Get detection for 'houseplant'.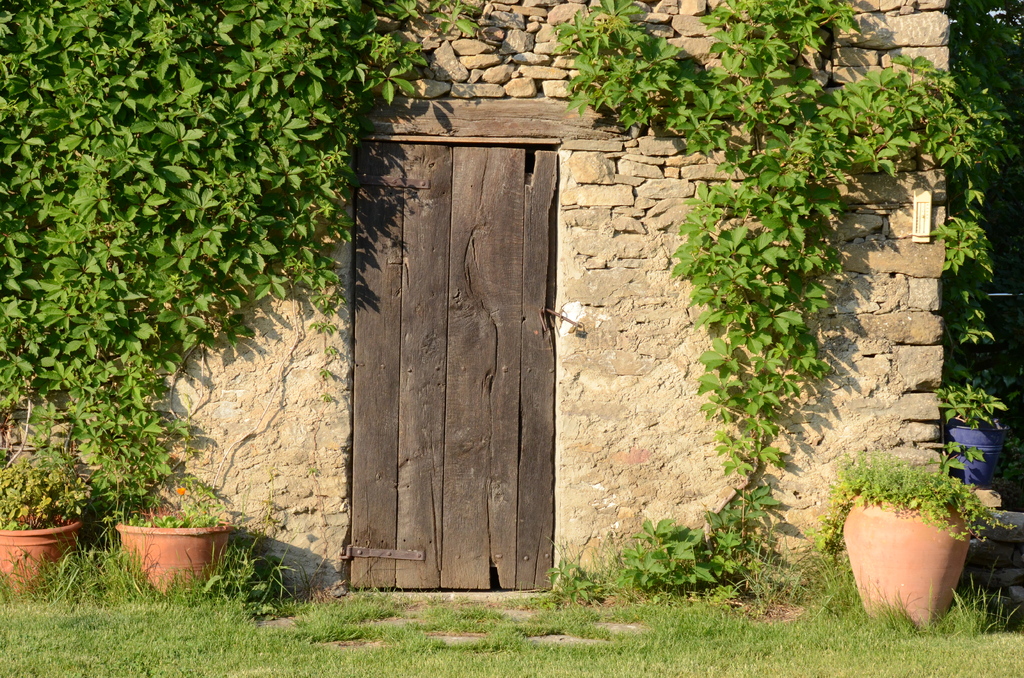
Detection: pyautogui.locateOnScreen(939, 375, 1014, 495).
